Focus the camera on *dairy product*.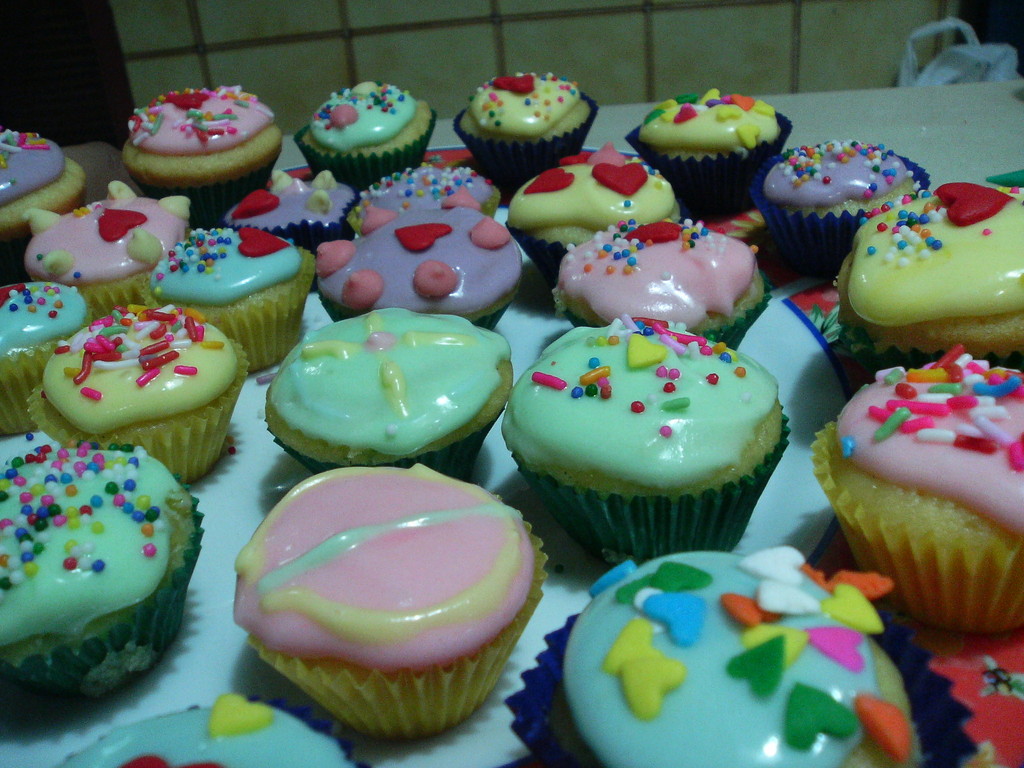
Focus region: BBox(0, 425, 198, 644).
